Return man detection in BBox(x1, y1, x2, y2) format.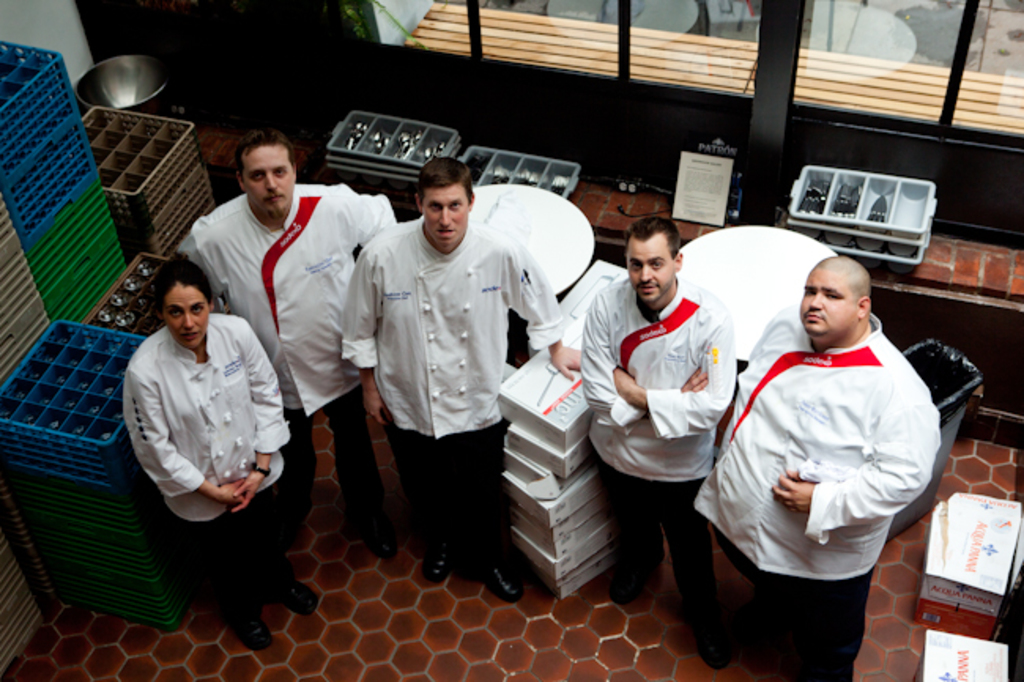
BBox(340, 156, 583, 603).
